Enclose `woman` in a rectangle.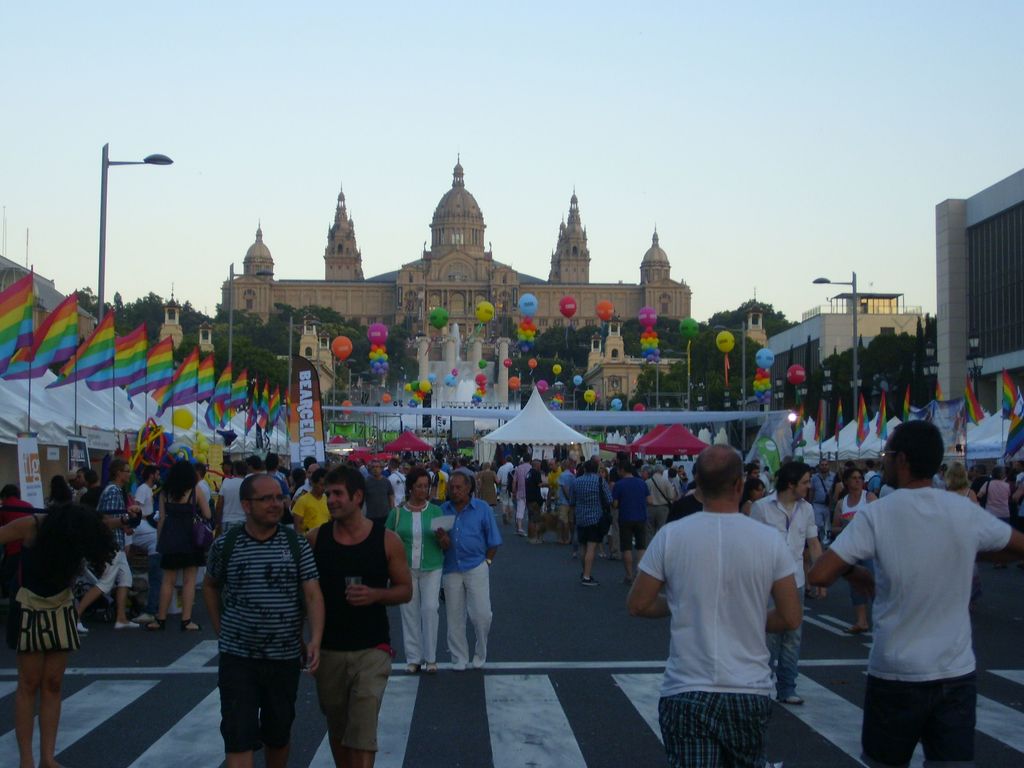
829, 467, 879, 635.
